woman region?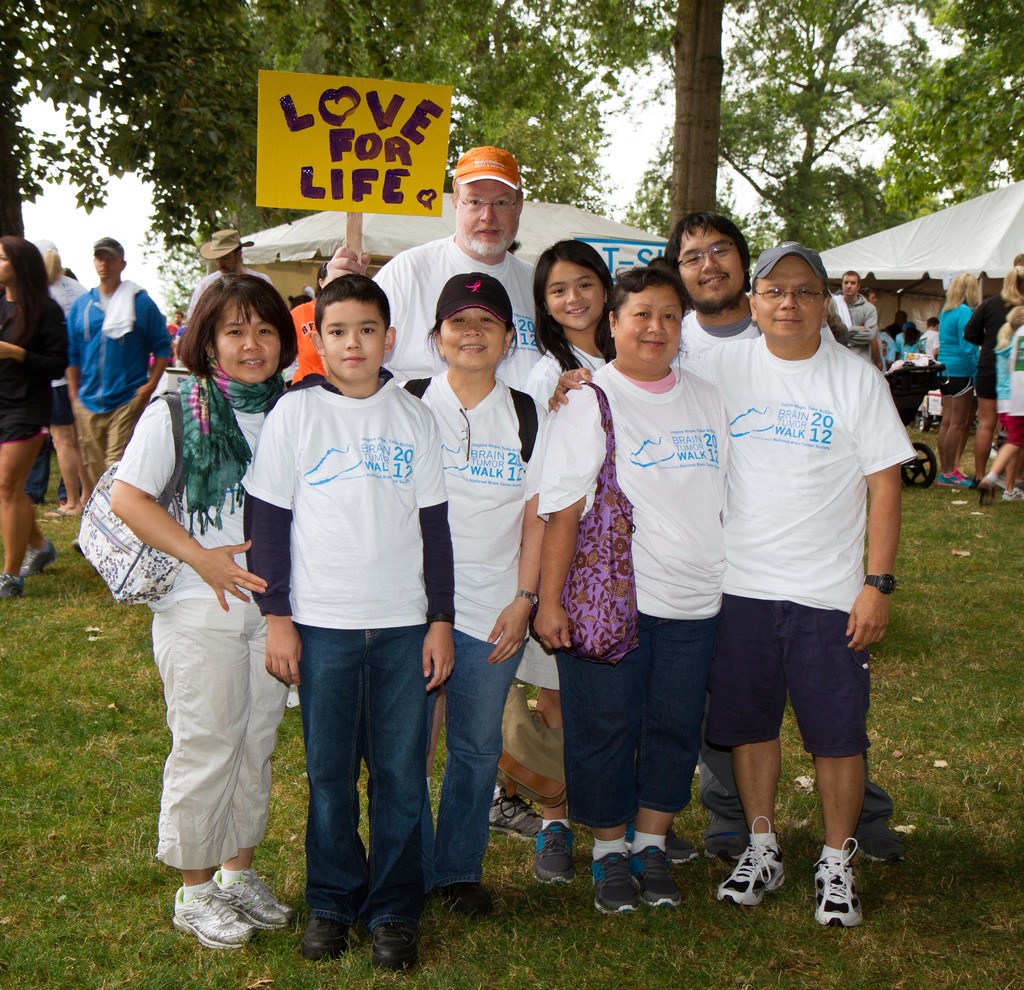
region(517, 238, 618, 421)
